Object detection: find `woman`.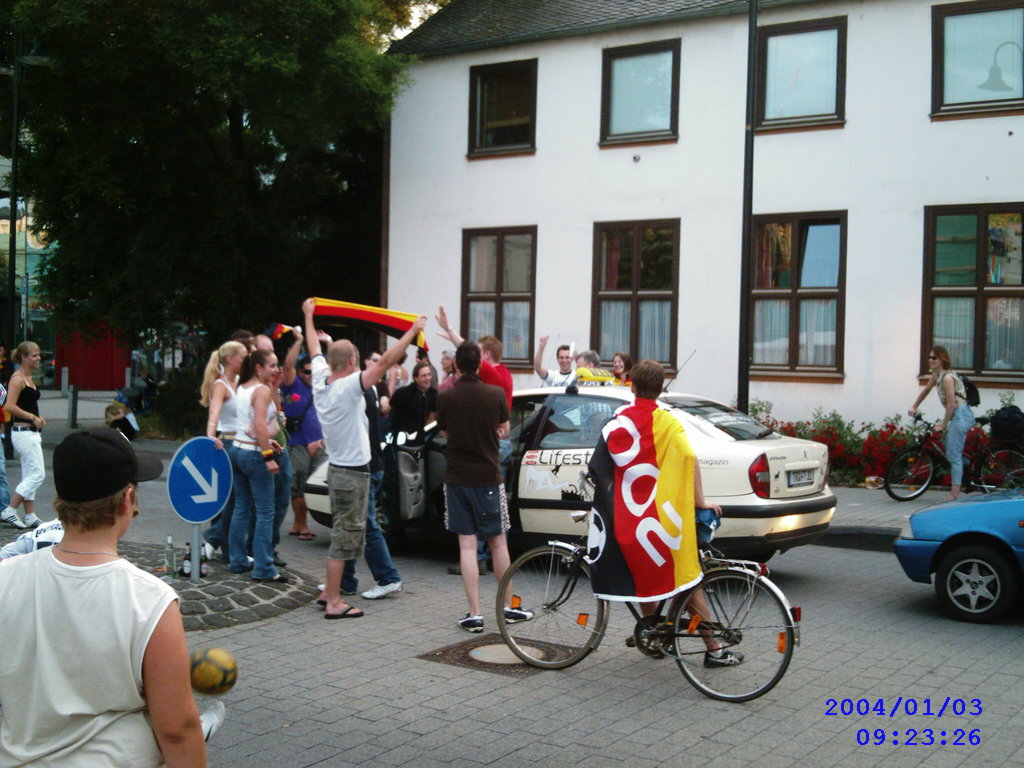
0 335 45 527.
